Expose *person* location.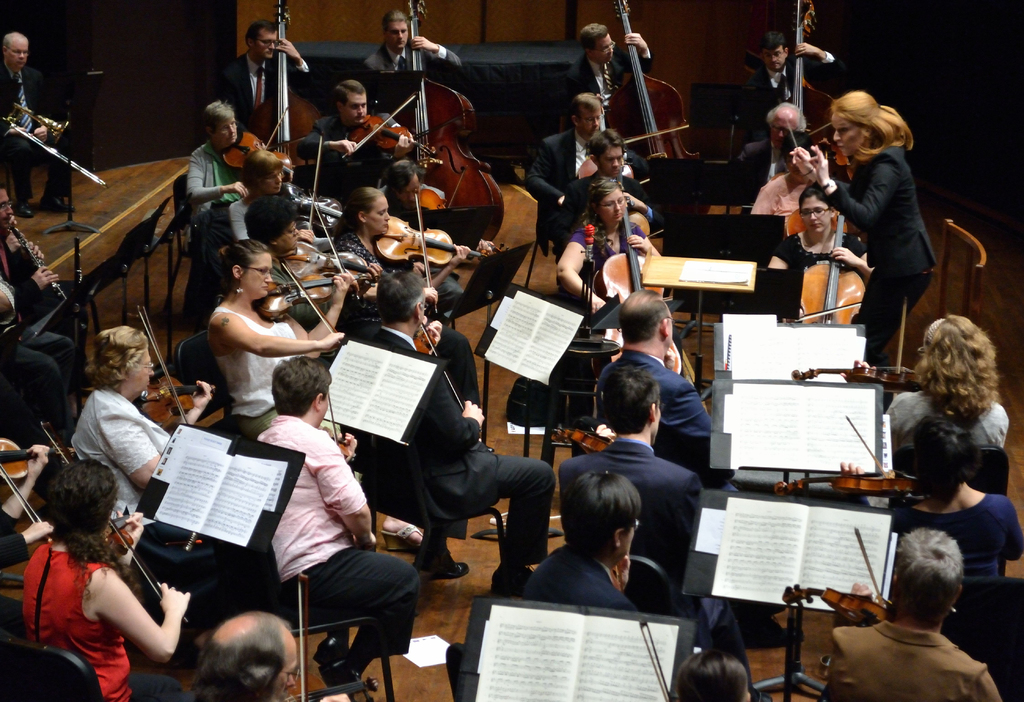
Exposed at [546,132,659,252].
